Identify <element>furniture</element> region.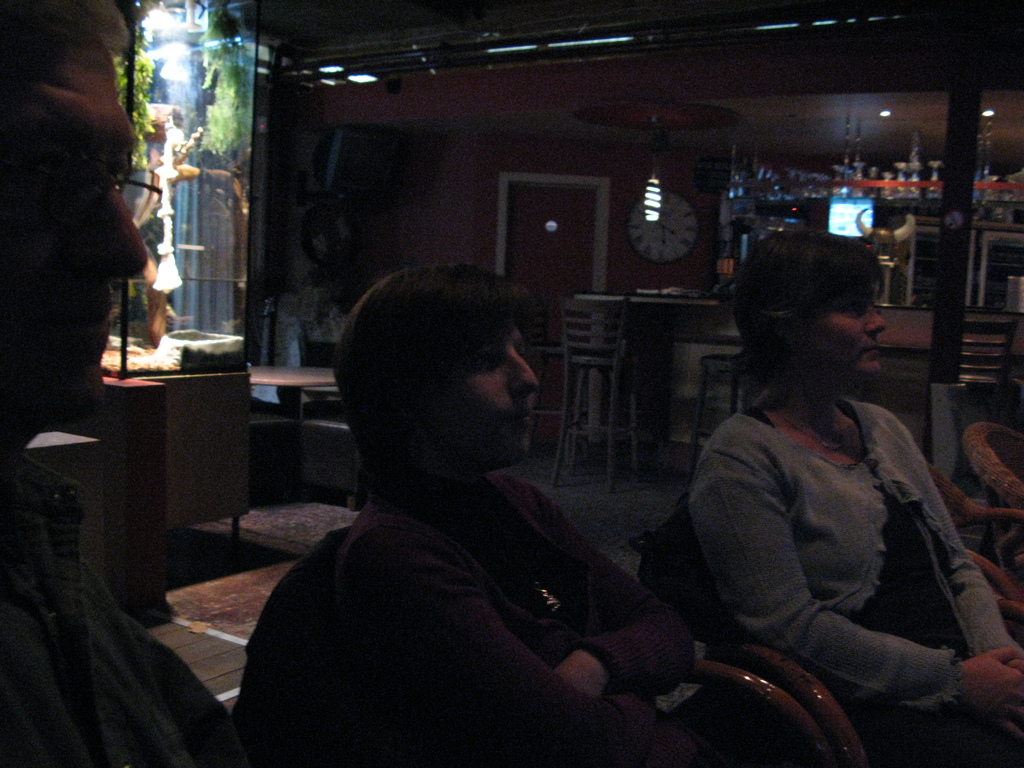
Region: region(100, 342, 252, 557).
